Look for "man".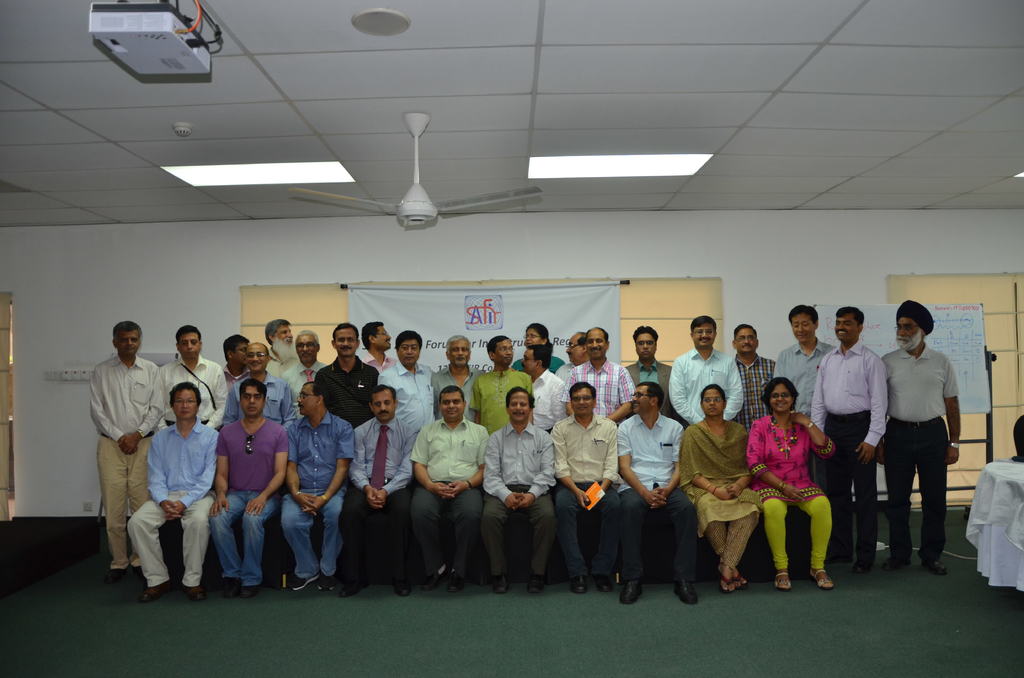
Found: {"left": 666, "top": 316, "right": 740, "bottom": 430}.
